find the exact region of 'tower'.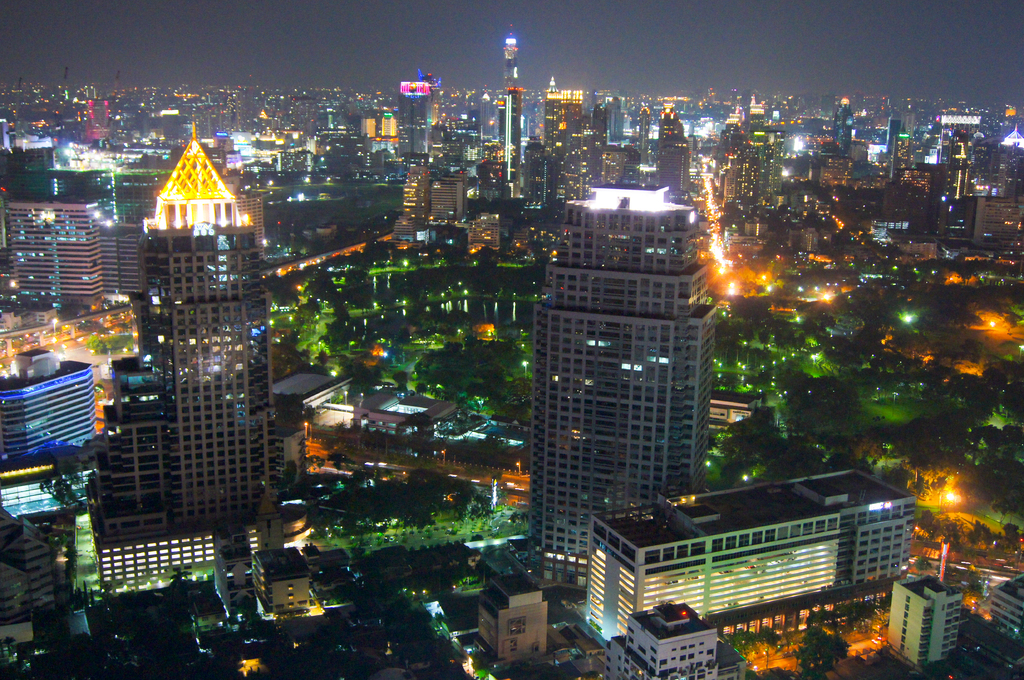
Exact region: region(84, 118, 273, 565).
